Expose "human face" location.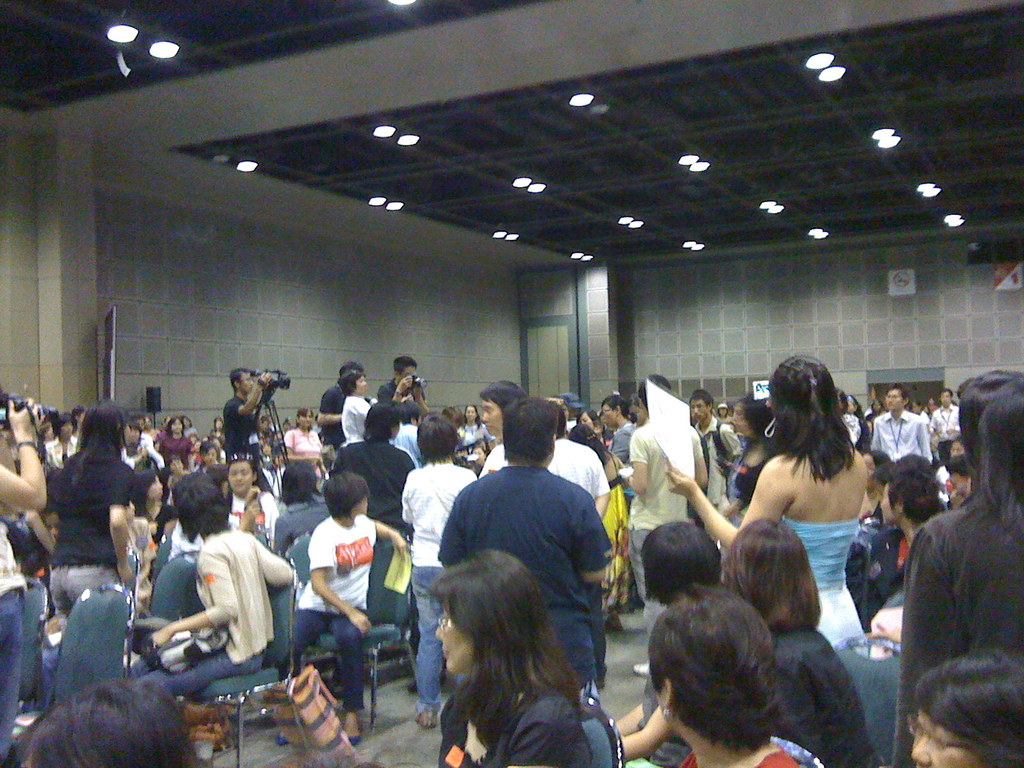
Exposed at (left=470, top=447, right=487, bottom=465).
